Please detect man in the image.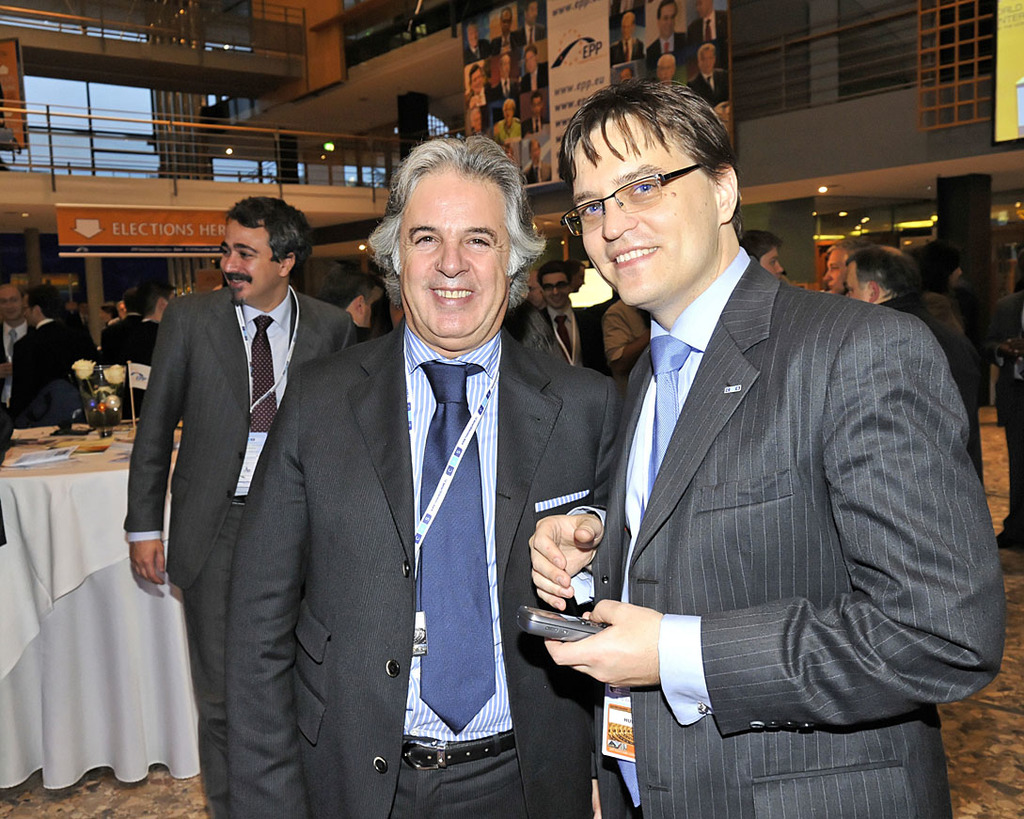
[left=125, top=196, right=358, bottom=818].
